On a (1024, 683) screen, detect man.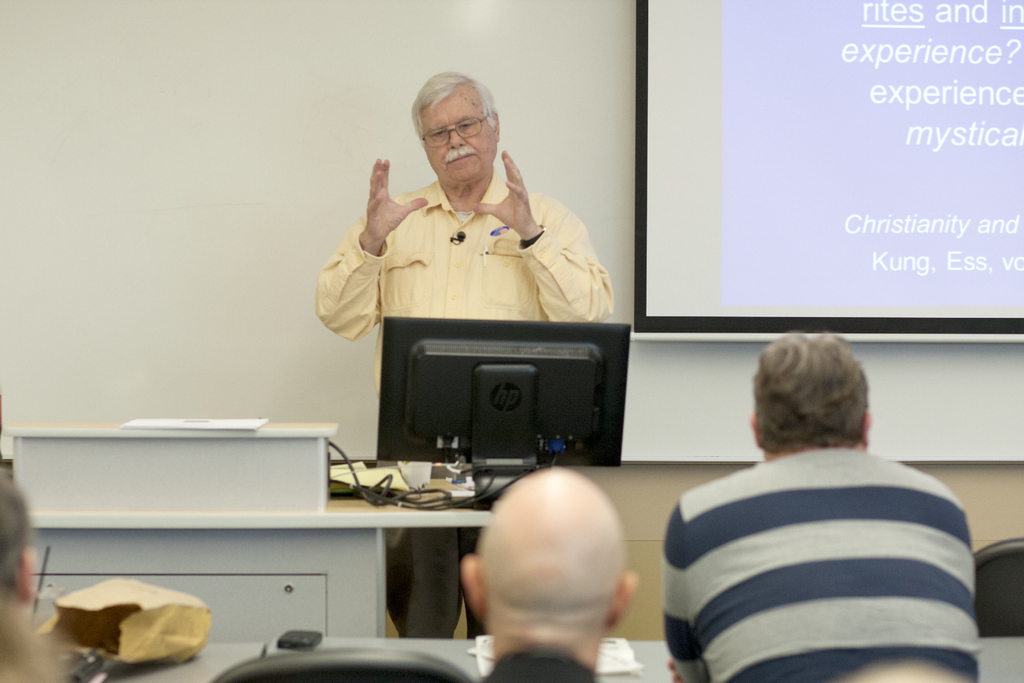
(329, 92, 629, 373).
